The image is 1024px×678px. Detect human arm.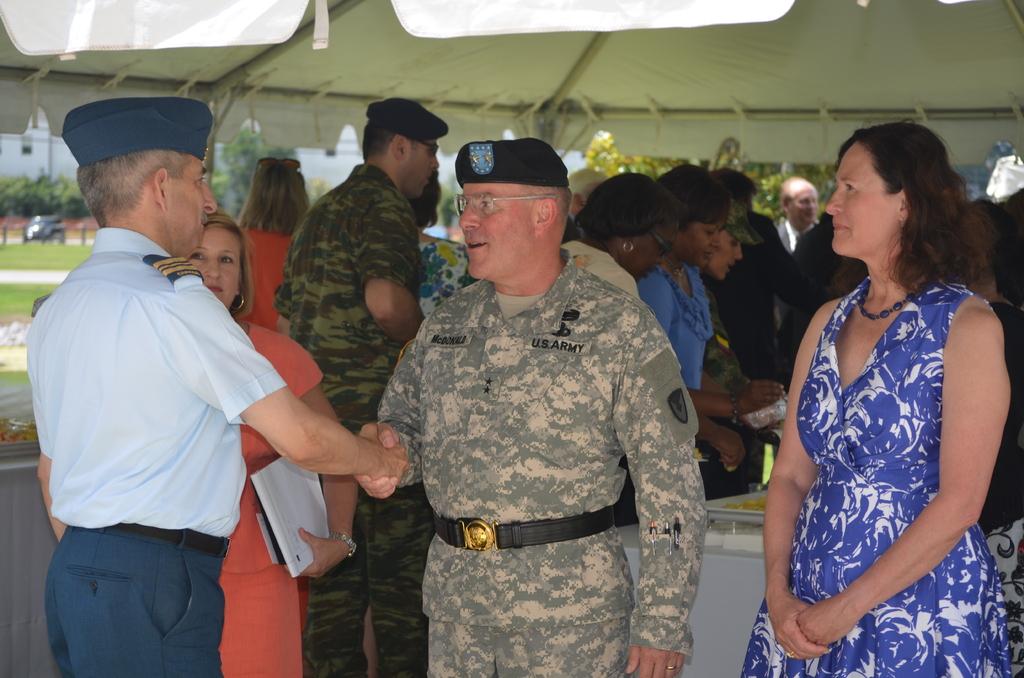
Detection: Rect(177, 272, 401, 486).
